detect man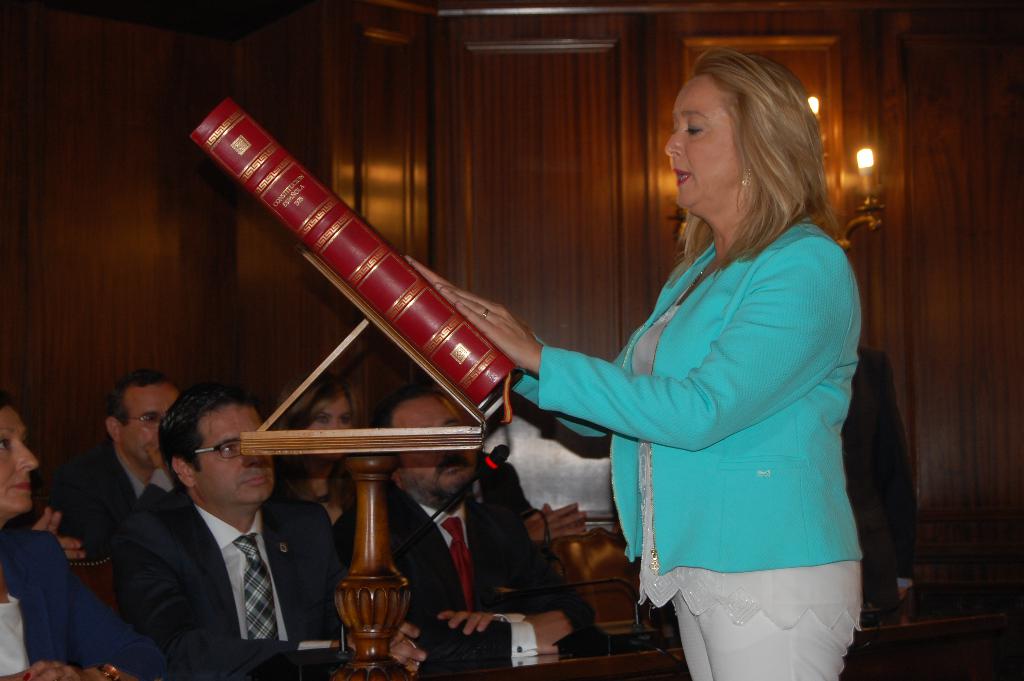
crop(97, 363, 346, 675)
